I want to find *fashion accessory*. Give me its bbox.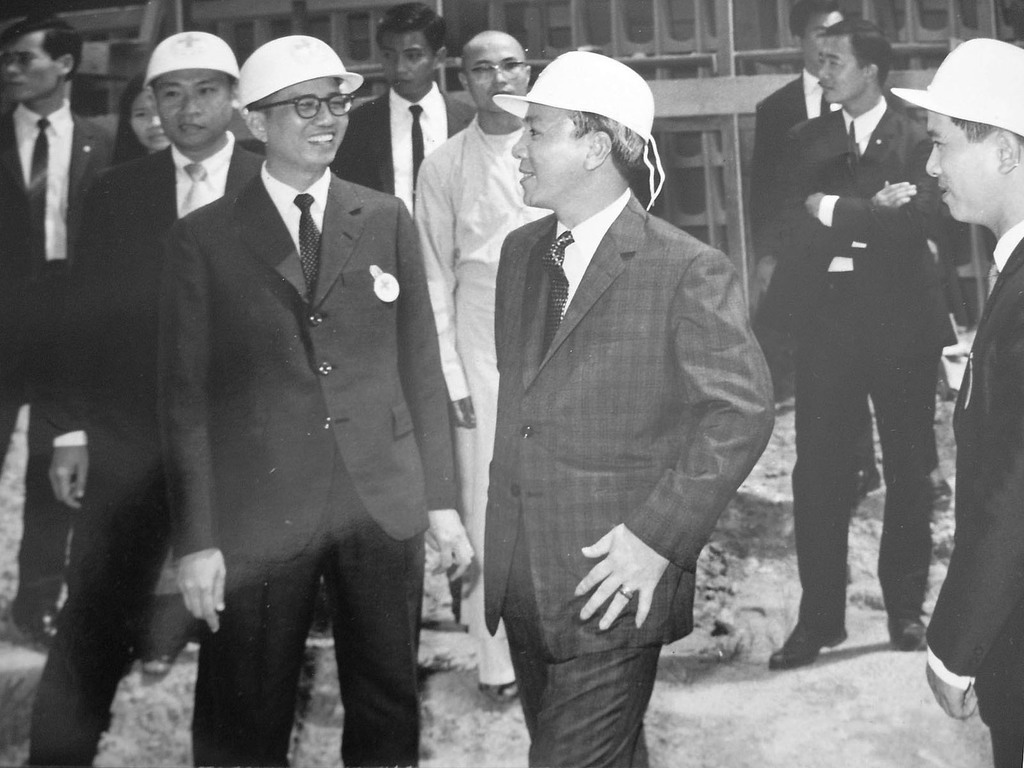
176/159/211/216.
